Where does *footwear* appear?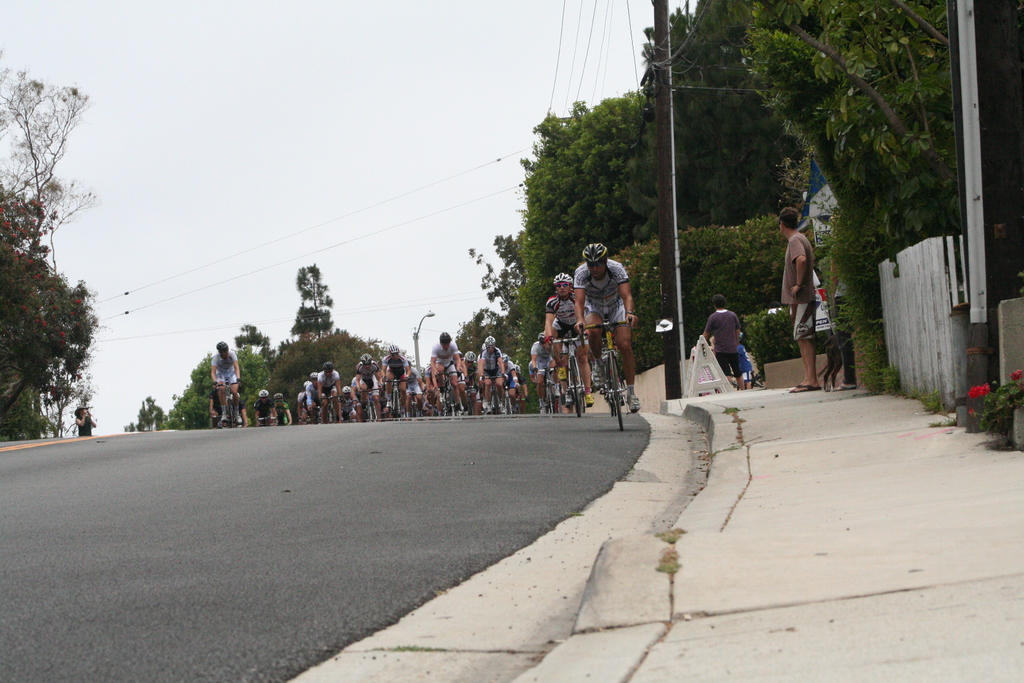
Appears at {"left": 437, "top": 413, "right": 442, "bottom": 418}.
